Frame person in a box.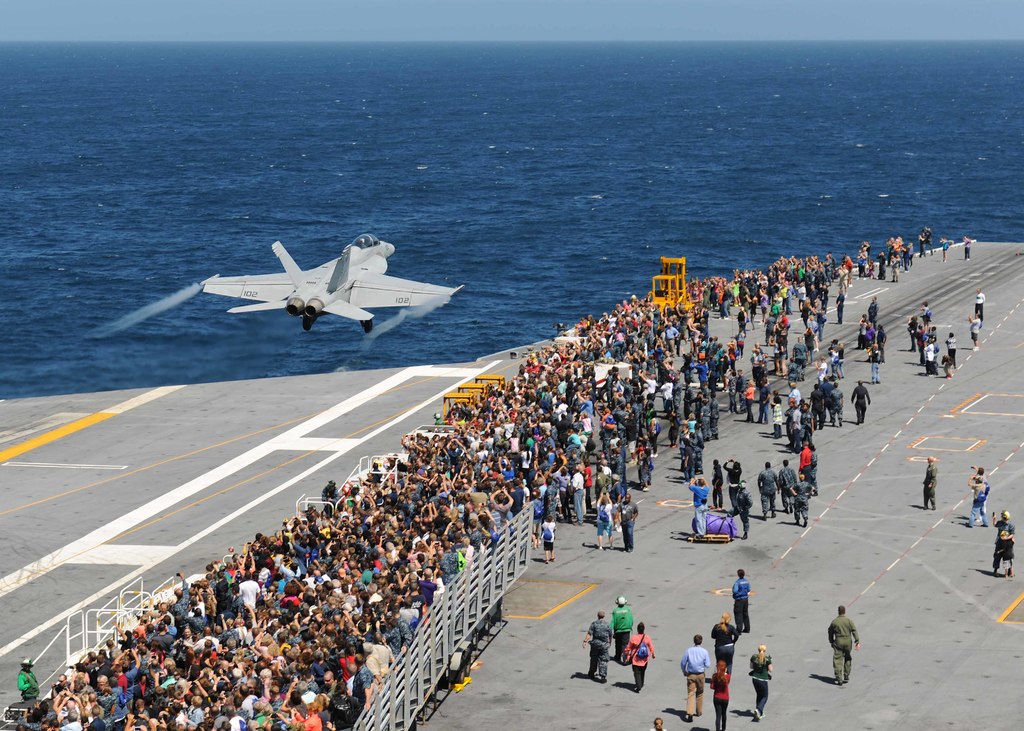
box(17, 252, 849, 730).
